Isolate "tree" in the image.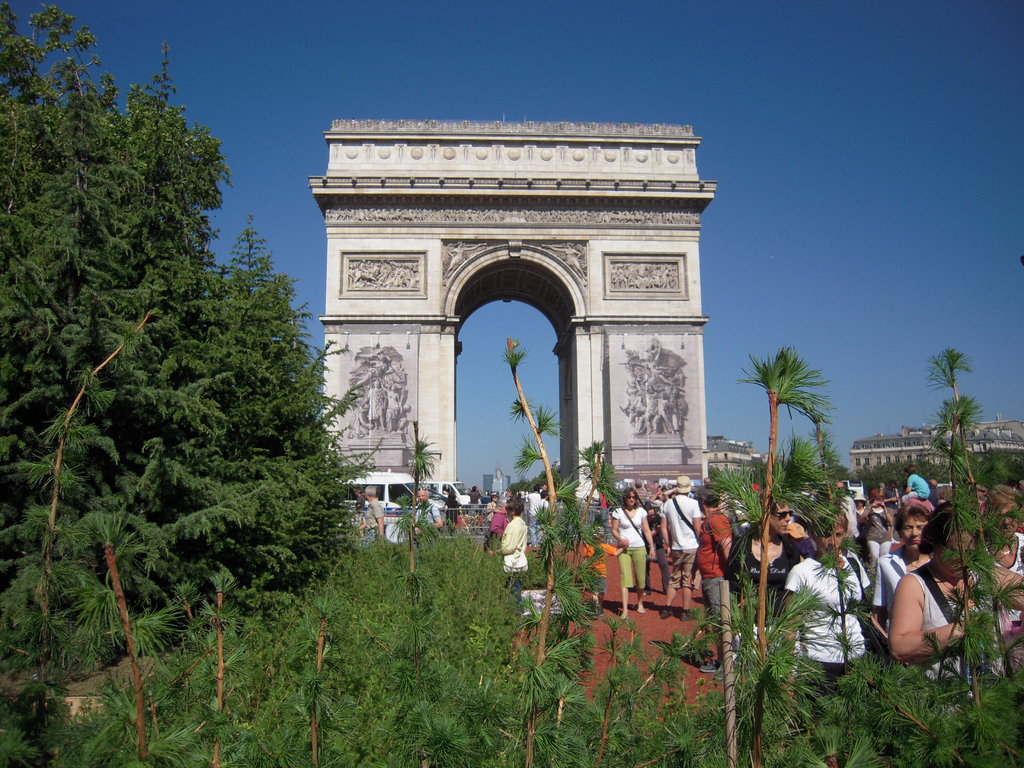
Isolated region: locate(648, 614, 690, 755).
